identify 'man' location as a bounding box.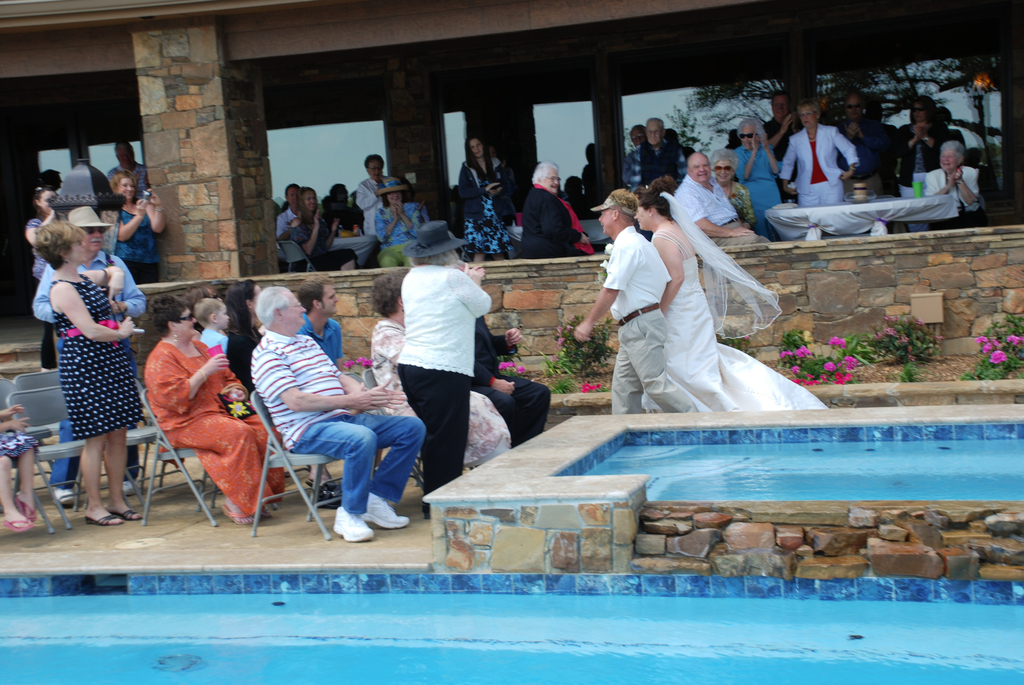
29 205 152 515.
